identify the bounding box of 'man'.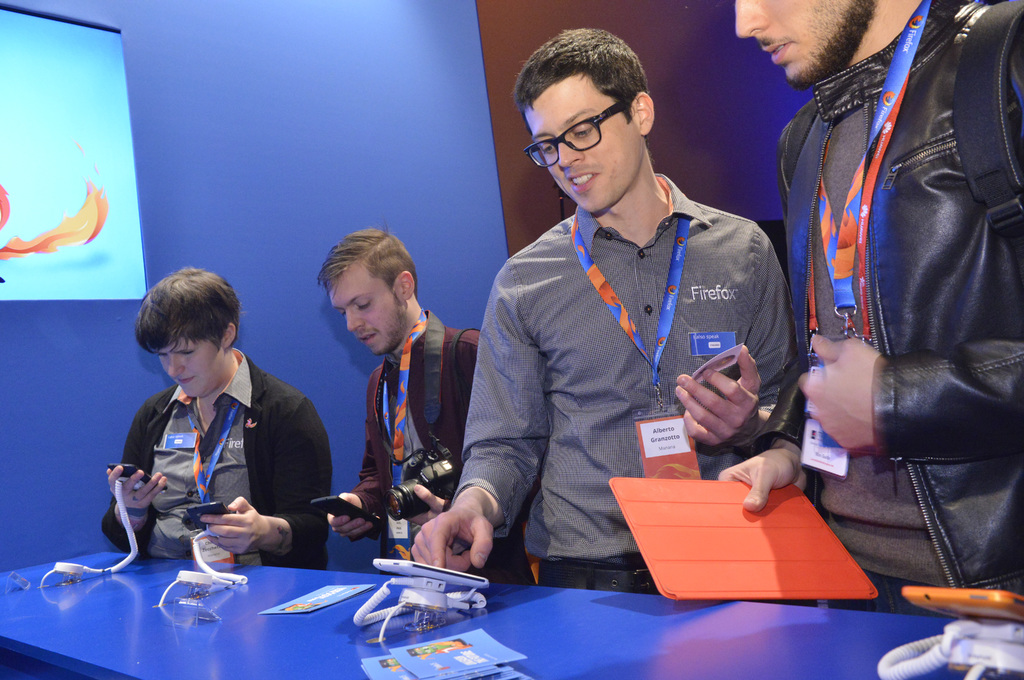
pyautogui.locateOnScreen(314, 220, 535, 583).
